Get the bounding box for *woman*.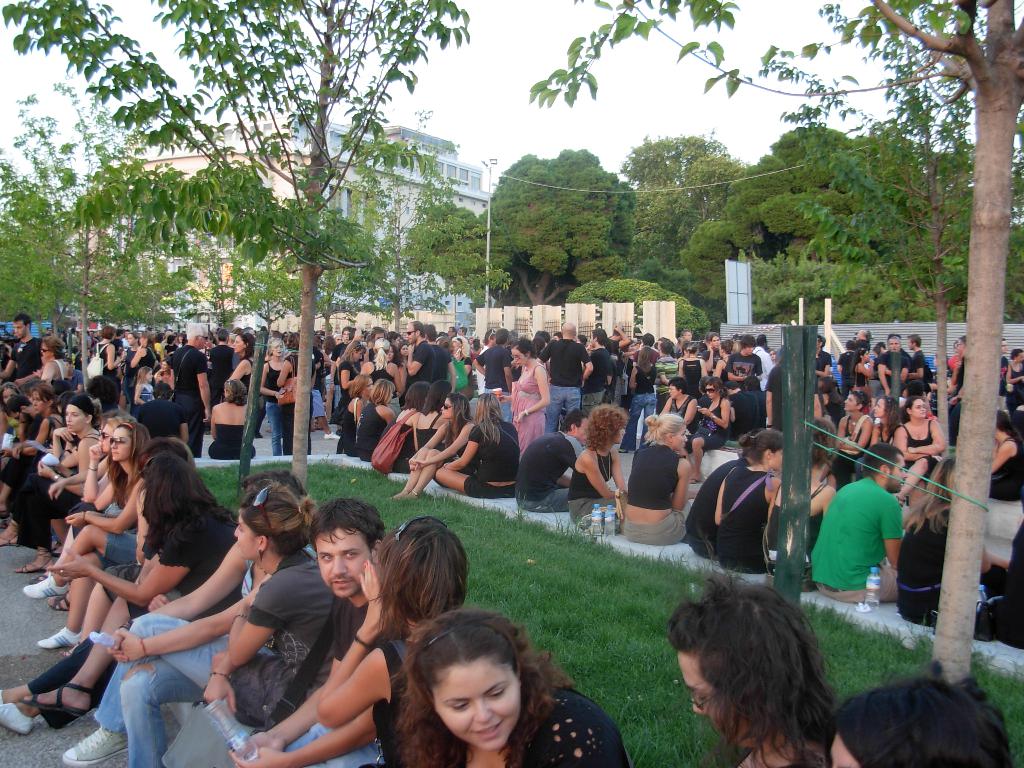
x1=887 y1=389 x2=945 y2=504.
